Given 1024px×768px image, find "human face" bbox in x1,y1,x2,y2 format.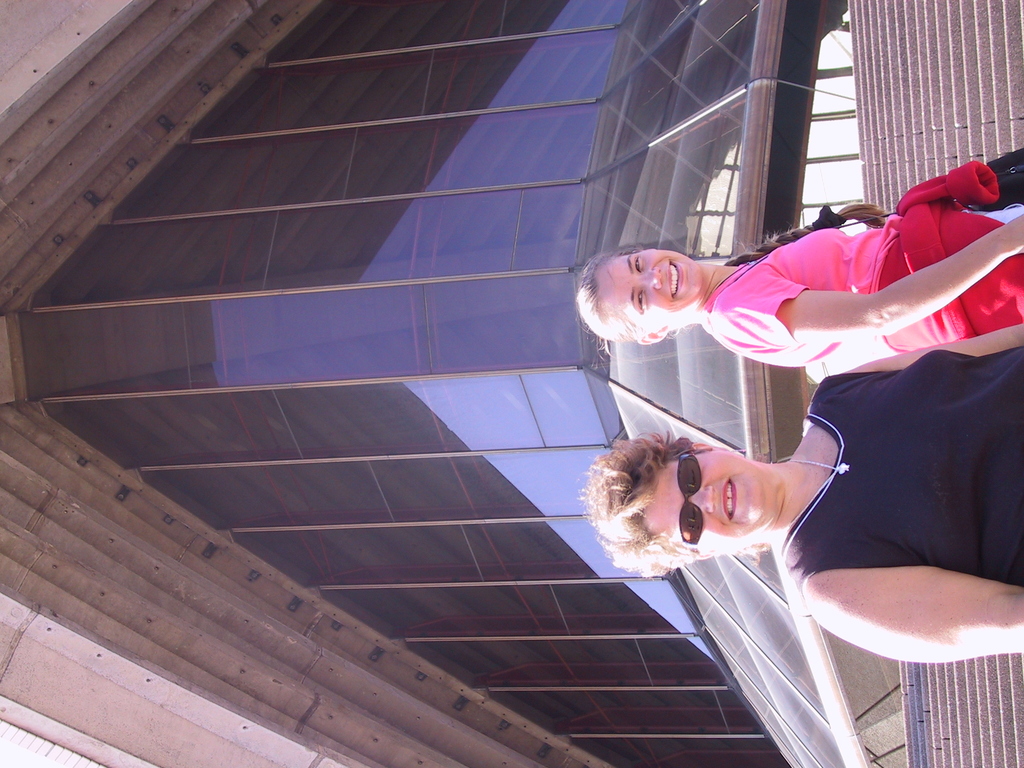
643,451,768,546.
